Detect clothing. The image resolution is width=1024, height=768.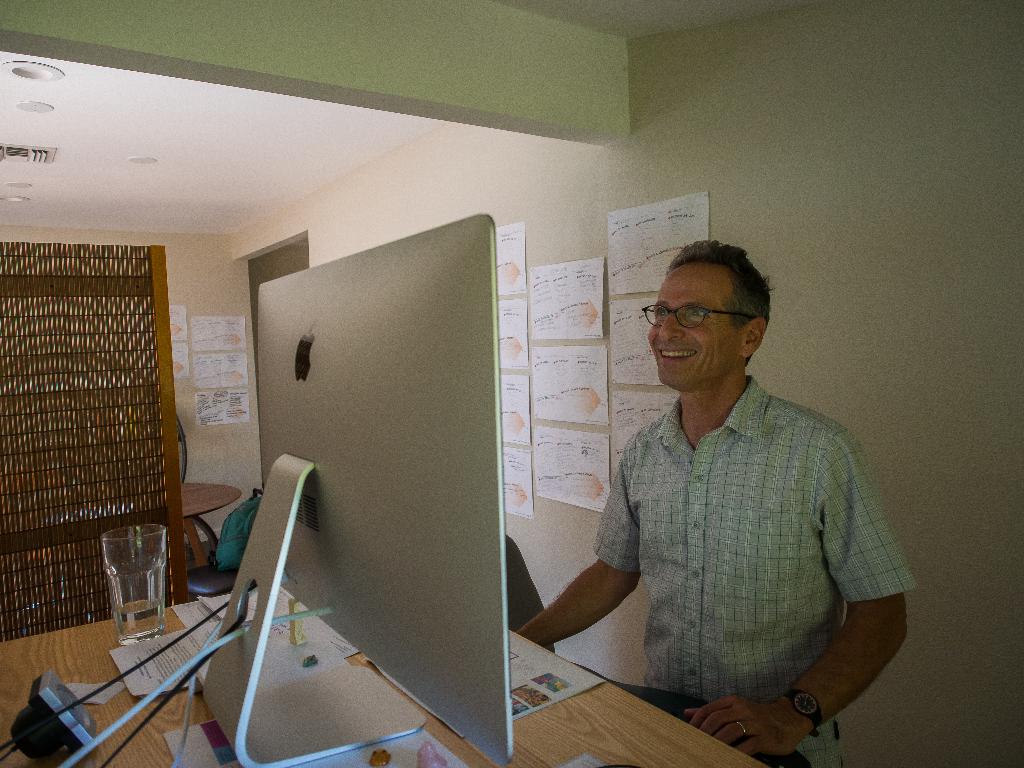
bbox(555, 328, 895, 739).
